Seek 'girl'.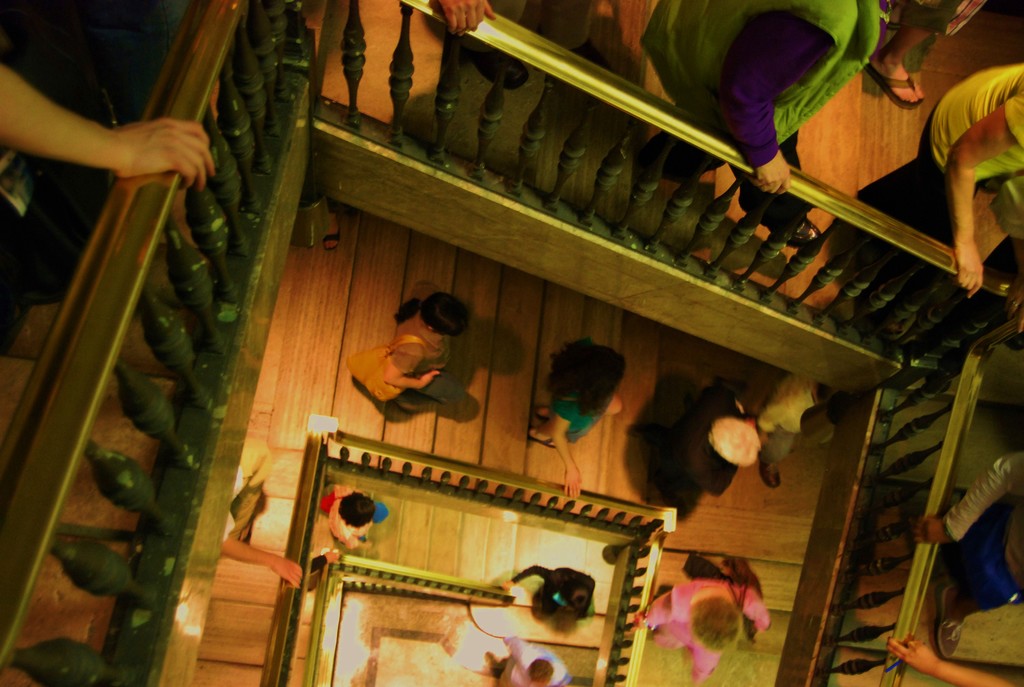
[527, 337, 627, 499].
